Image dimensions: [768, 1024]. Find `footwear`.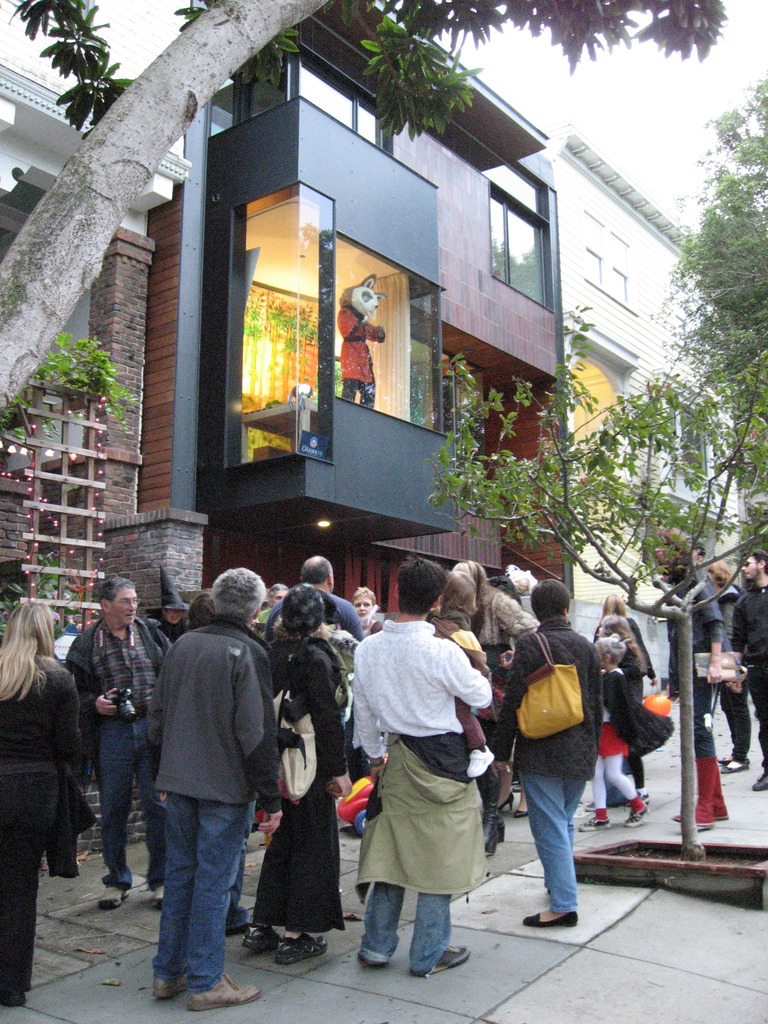
x1=623 y1=802 x2=657 y2=828.
